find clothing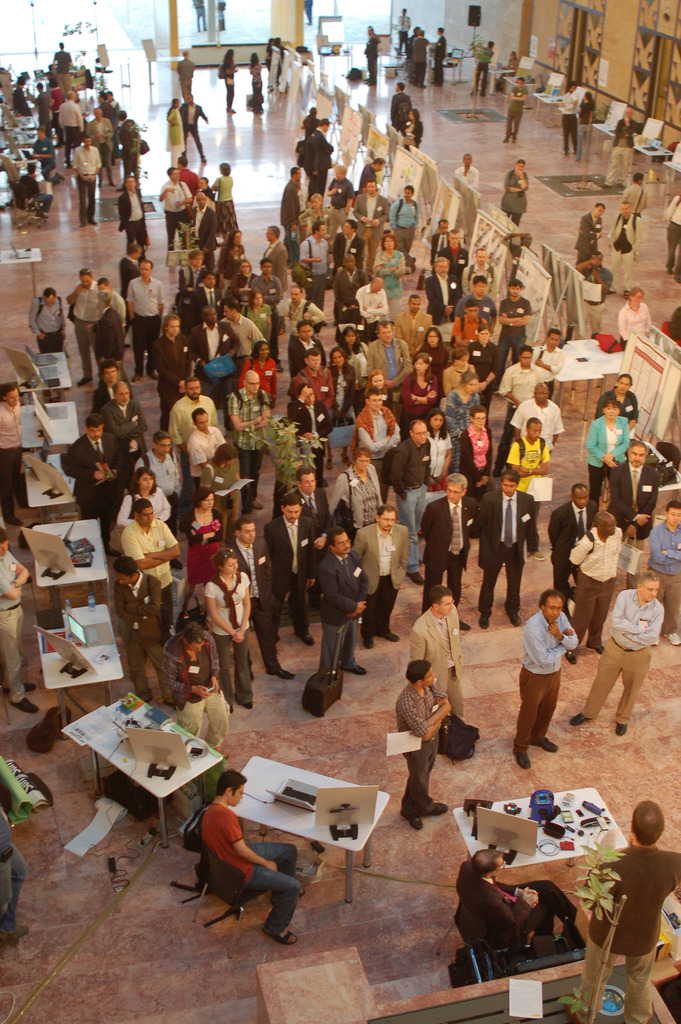
bbox=[97, 115, 118, 181]
